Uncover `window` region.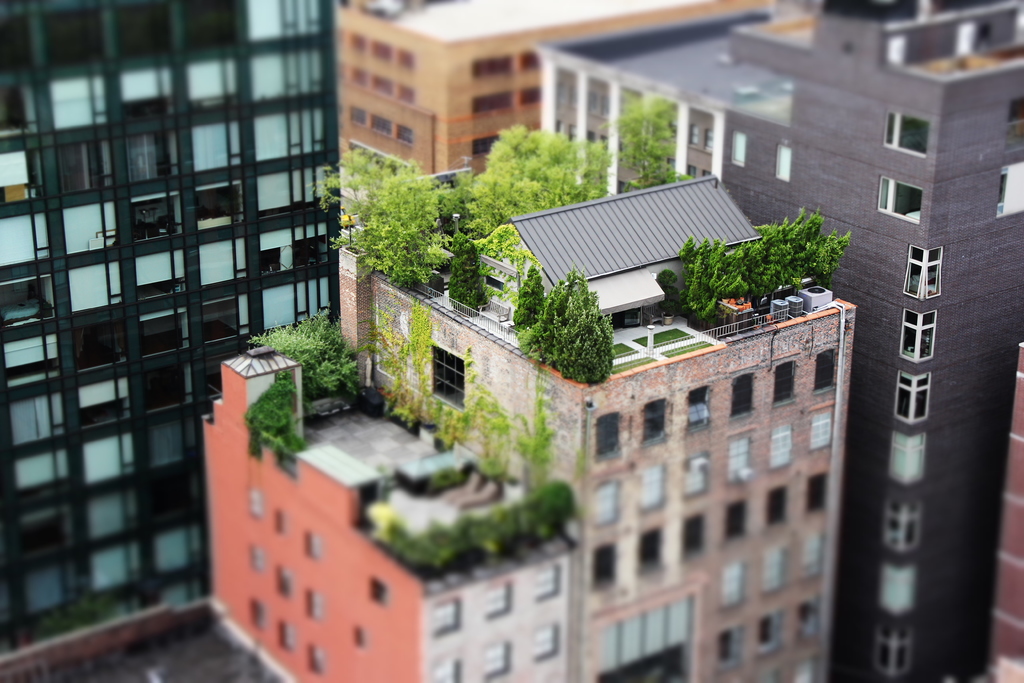
Uncovered: bbox=[79, 375, 131, 429].
